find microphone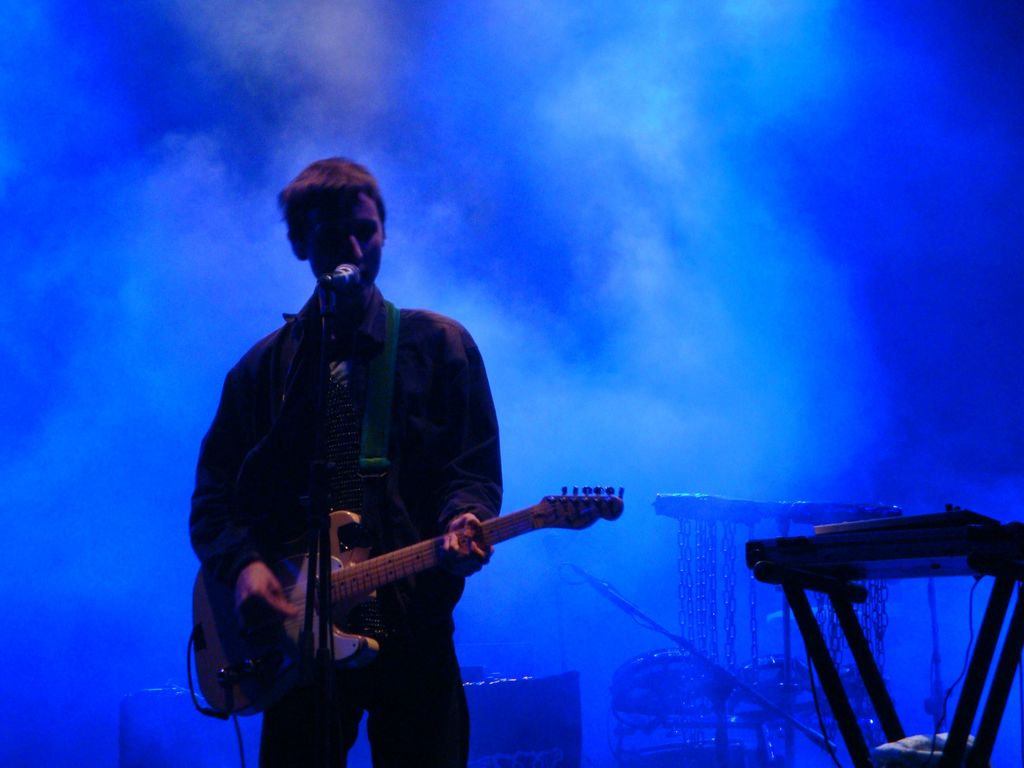
315, 262, 360, 290
